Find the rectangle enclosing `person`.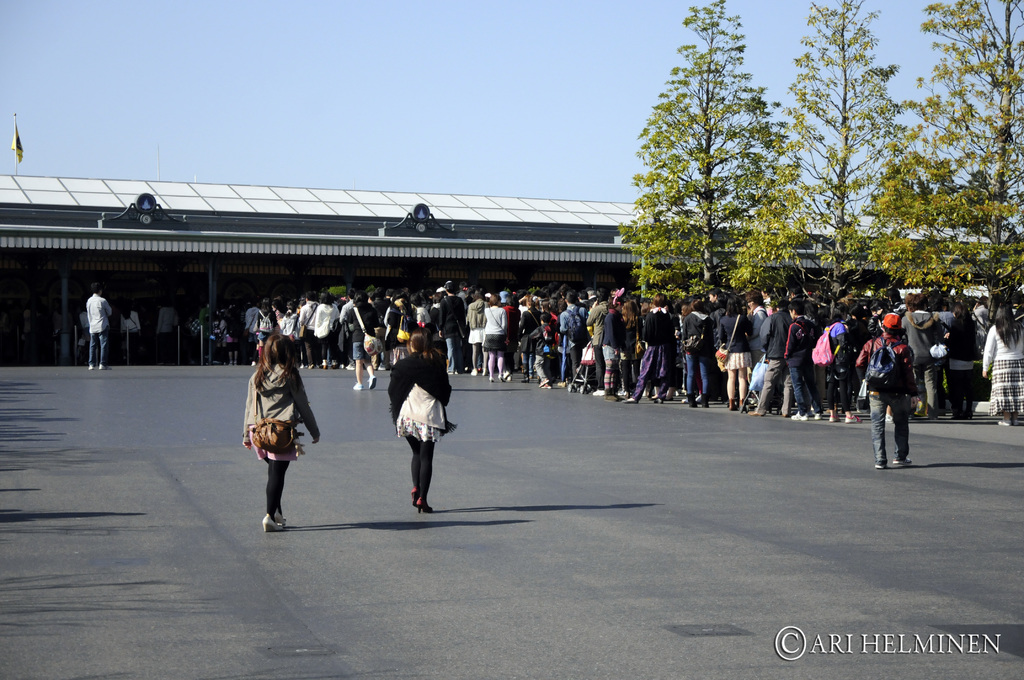
Rect(558, 290, 591, 382).
